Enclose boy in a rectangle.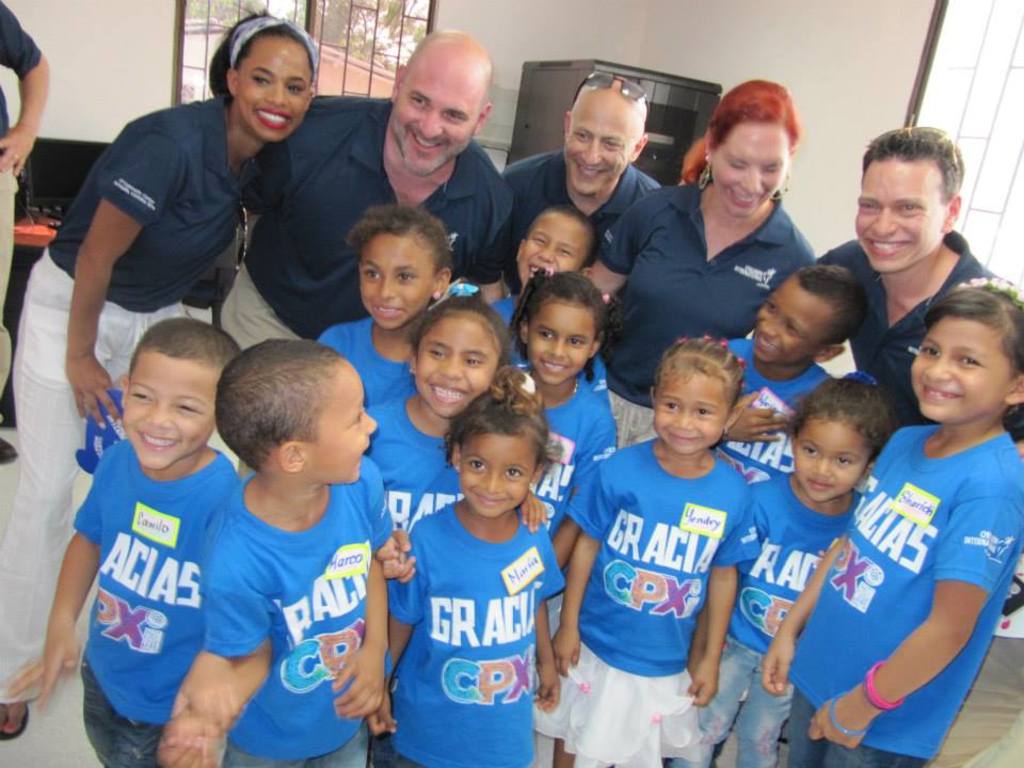
l=720, t=251, r=874, b=481.
